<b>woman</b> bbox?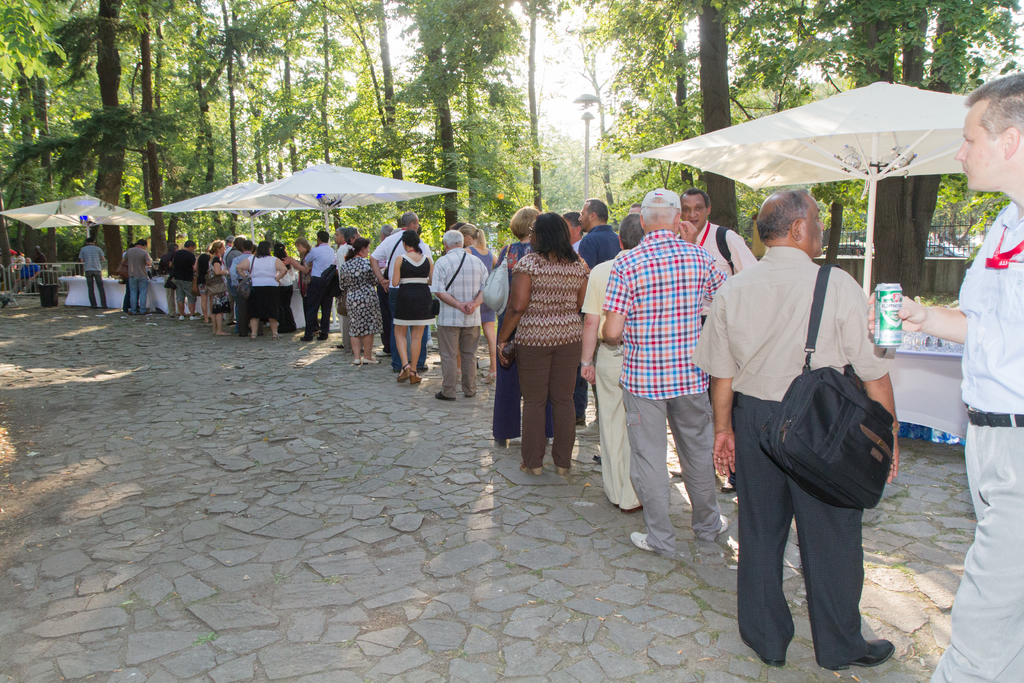
{"x1": 271, "y1": 242, "x2": 296, "y2": 334}
